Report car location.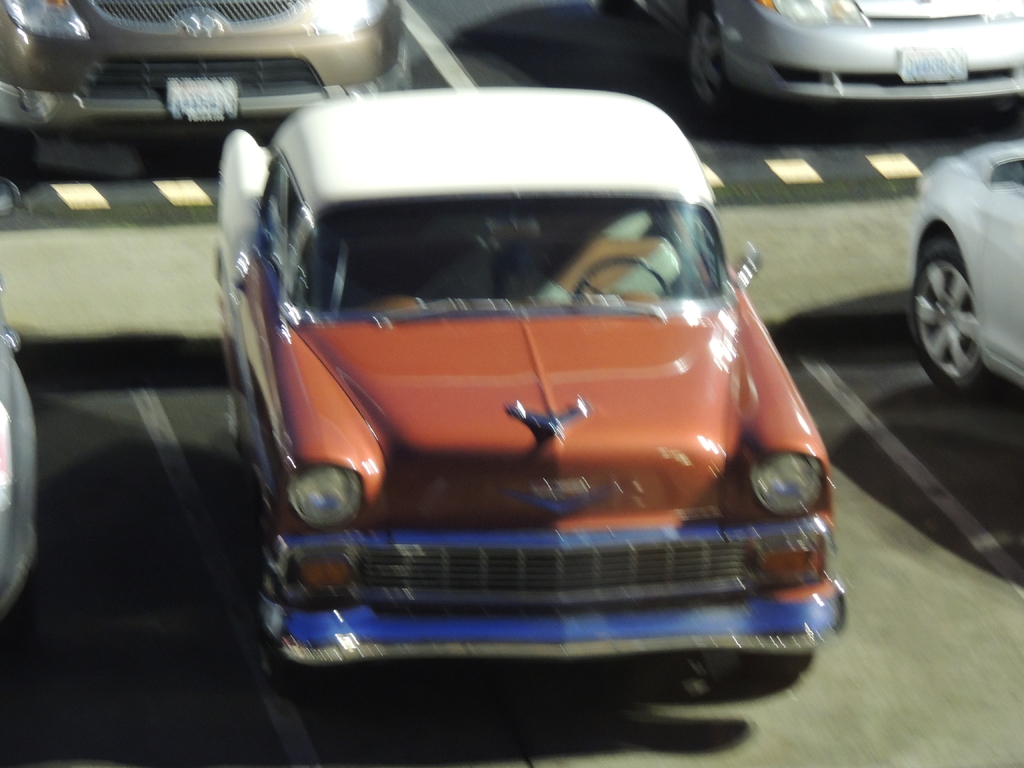
Report: rect(0, 302, 37, 609).
